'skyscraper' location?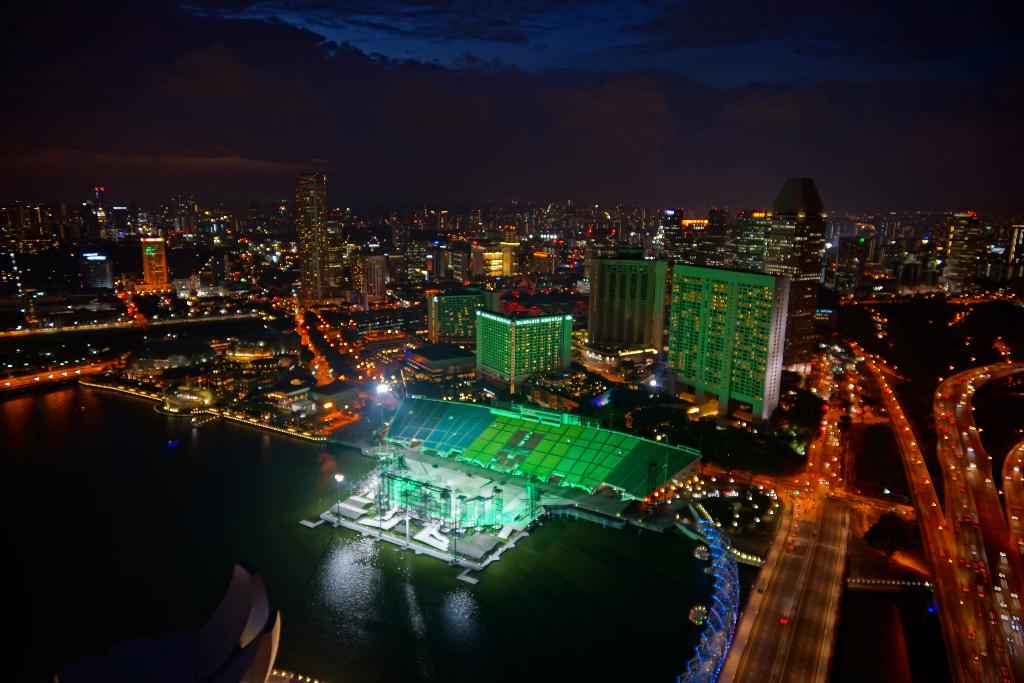
{"x1": 476, "y1": 307, "x2": 572, "y2": 383}
